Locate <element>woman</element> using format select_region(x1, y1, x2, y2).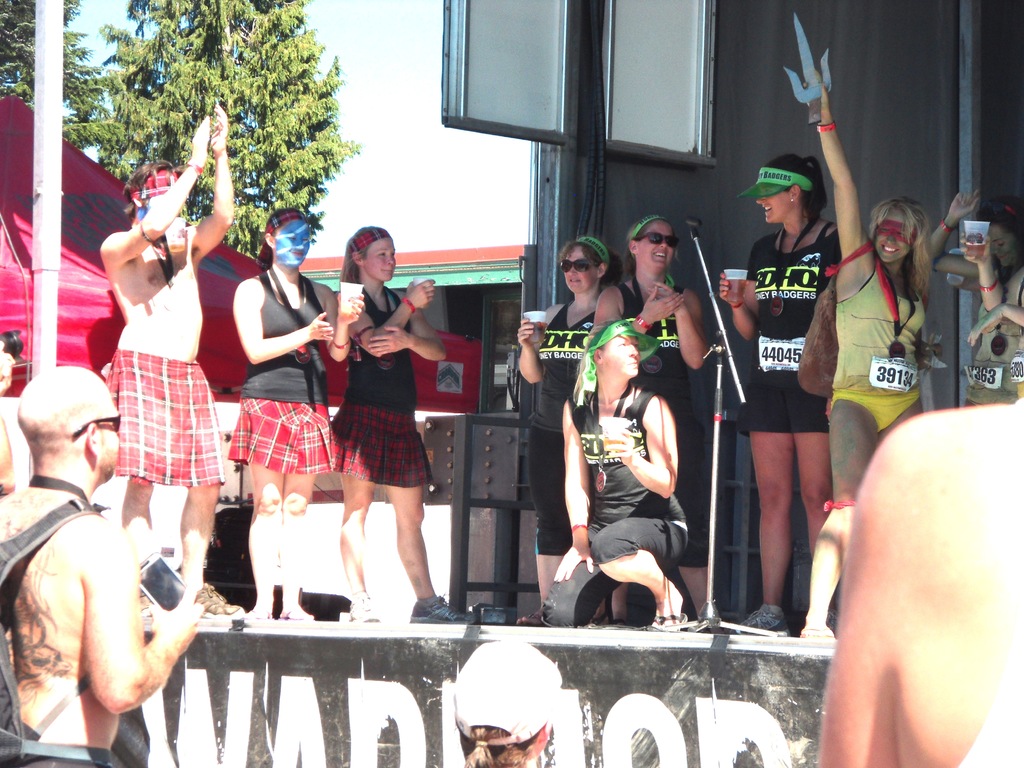
select_region(721, 148, 849, 627).
